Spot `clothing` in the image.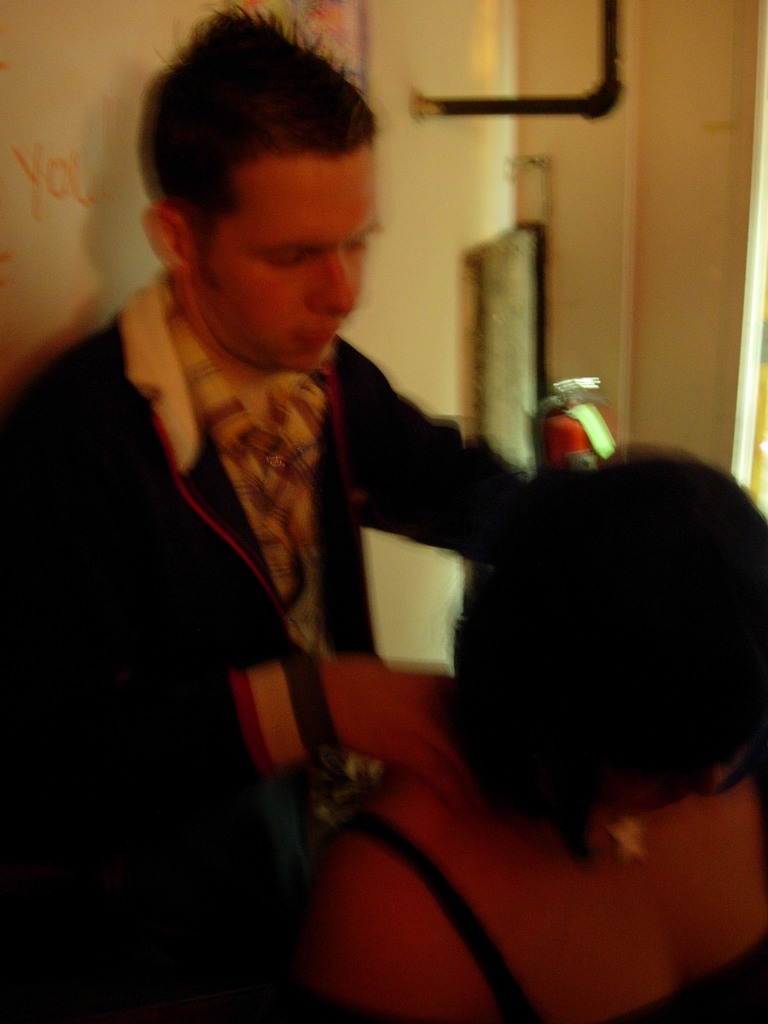
`clothing` found at detection(351, 815, 767, 1023).
